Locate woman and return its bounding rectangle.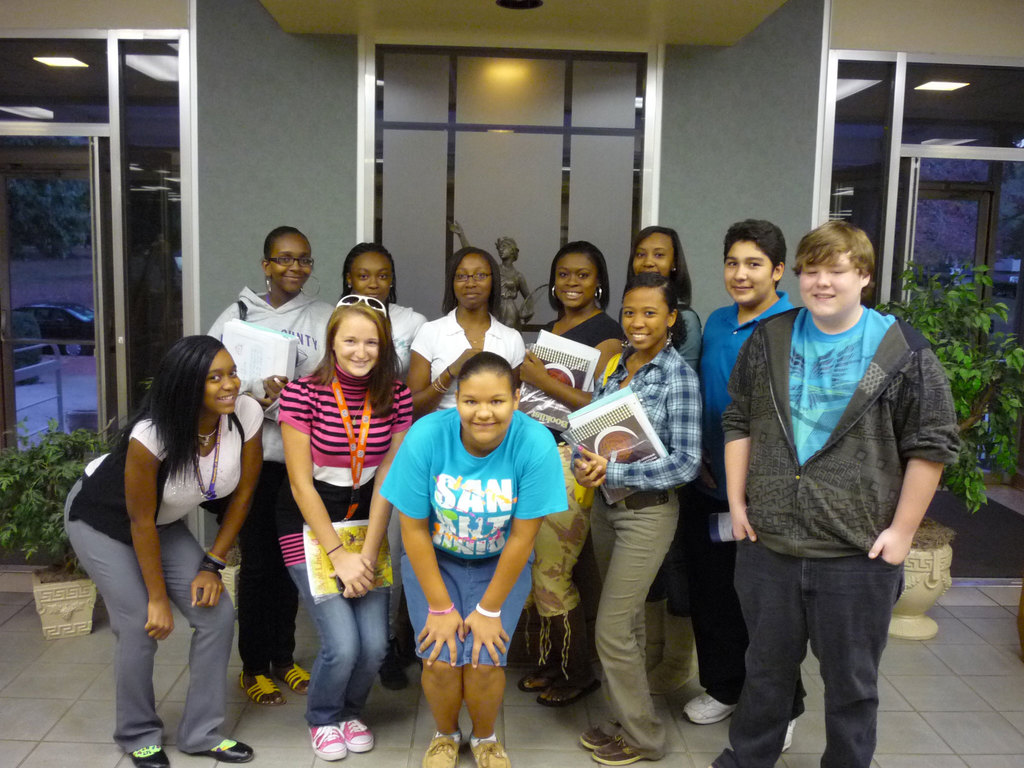
box(273, 299, 413, 760).
